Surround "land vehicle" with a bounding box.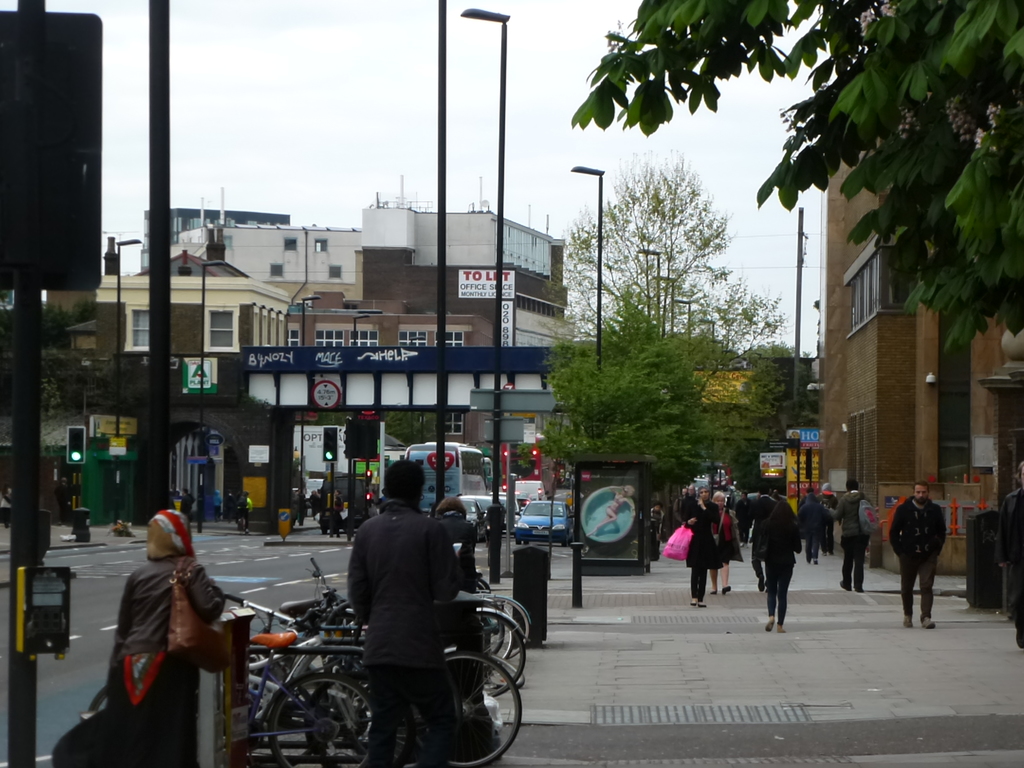
{"left": 457, "top": 492, "right": 497, "bottom": 532}.
